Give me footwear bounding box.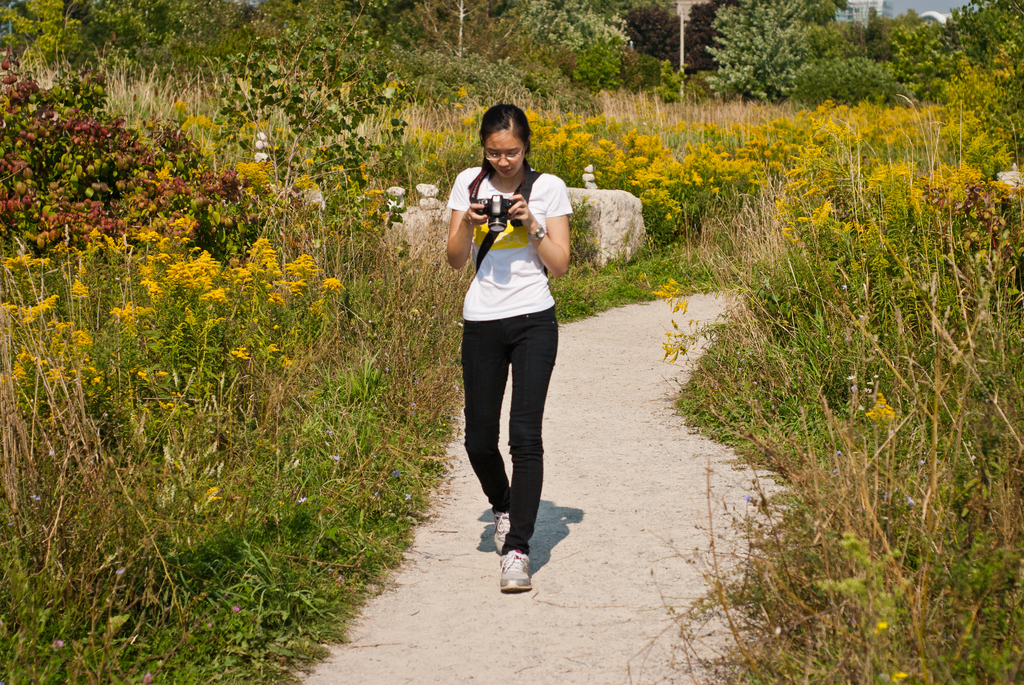
{"left": 492, "top": 512, "right": 508, "bottom": 551}.
